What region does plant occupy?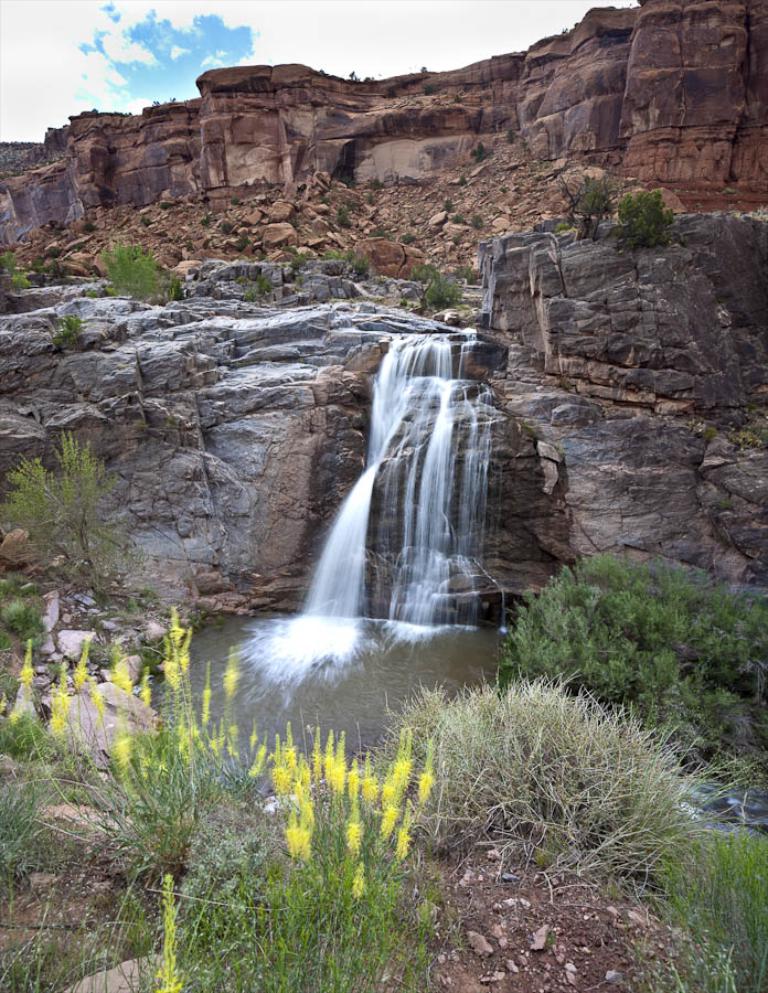
Rect(638, 805, 767, 992).
